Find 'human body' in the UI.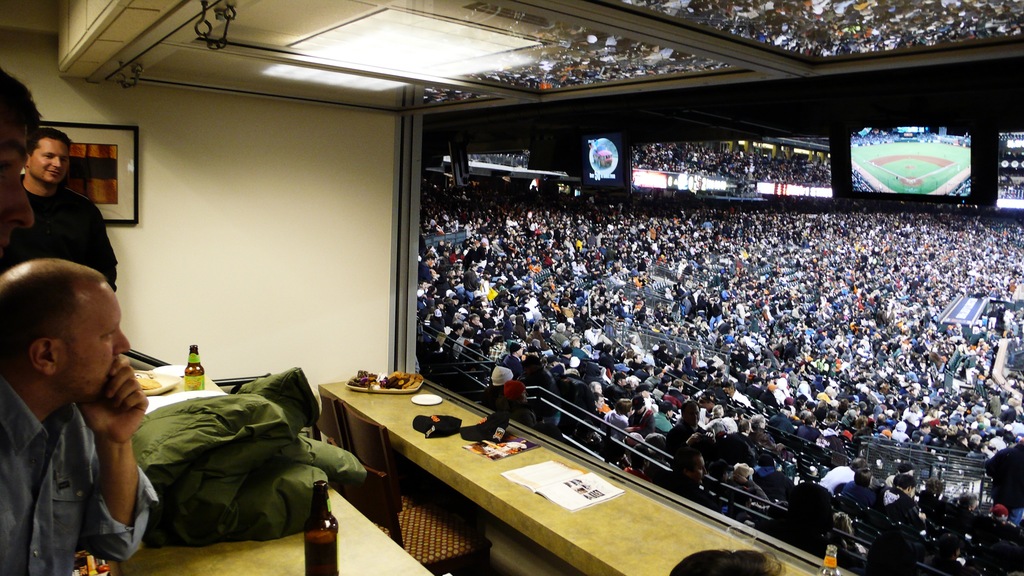
UI element at detection(514, 241, 521, 243).
